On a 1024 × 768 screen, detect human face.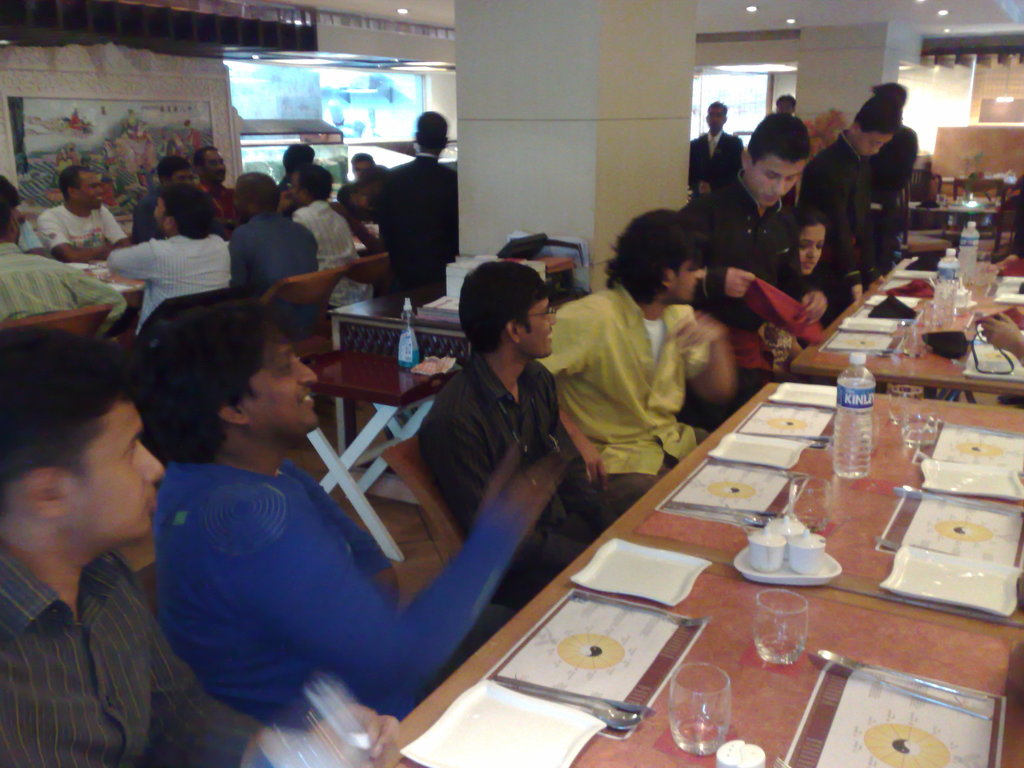
Rect(797, 223, 832, 284).
